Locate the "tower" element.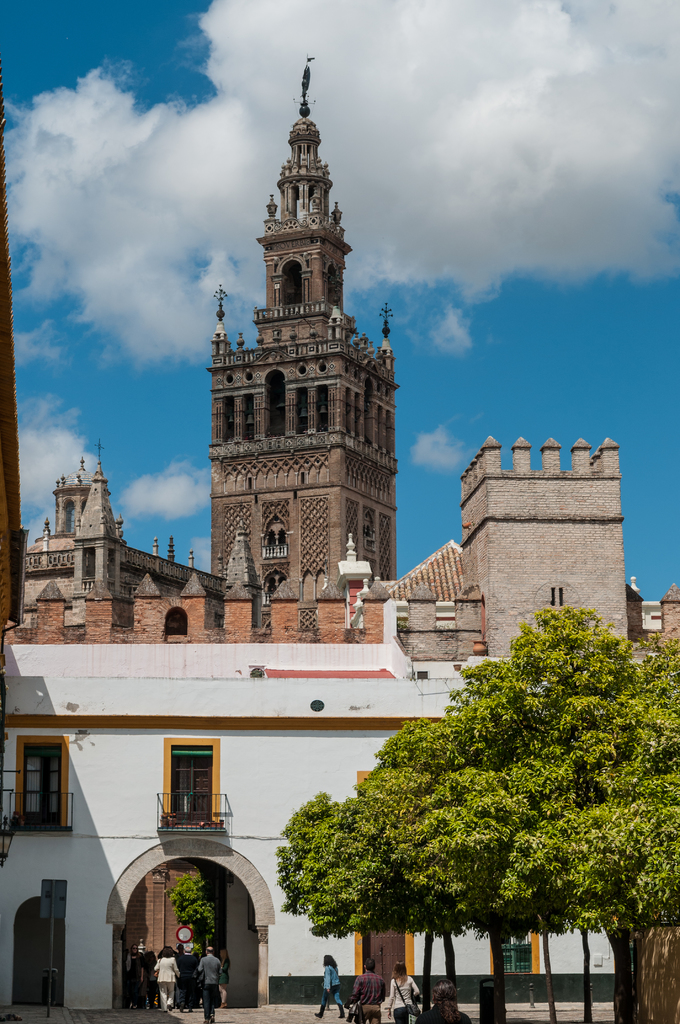
Element bbox: [left=74, top=447, right=121, bottom=600].
